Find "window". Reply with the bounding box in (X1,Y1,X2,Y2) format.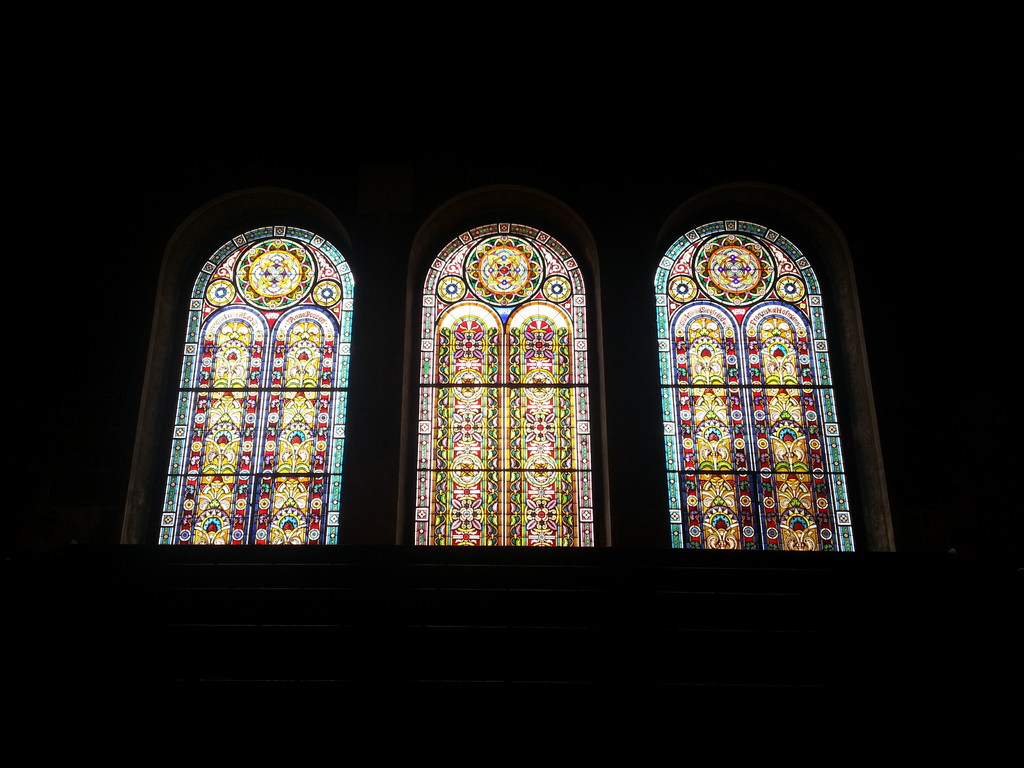
(405,214,601,547).
